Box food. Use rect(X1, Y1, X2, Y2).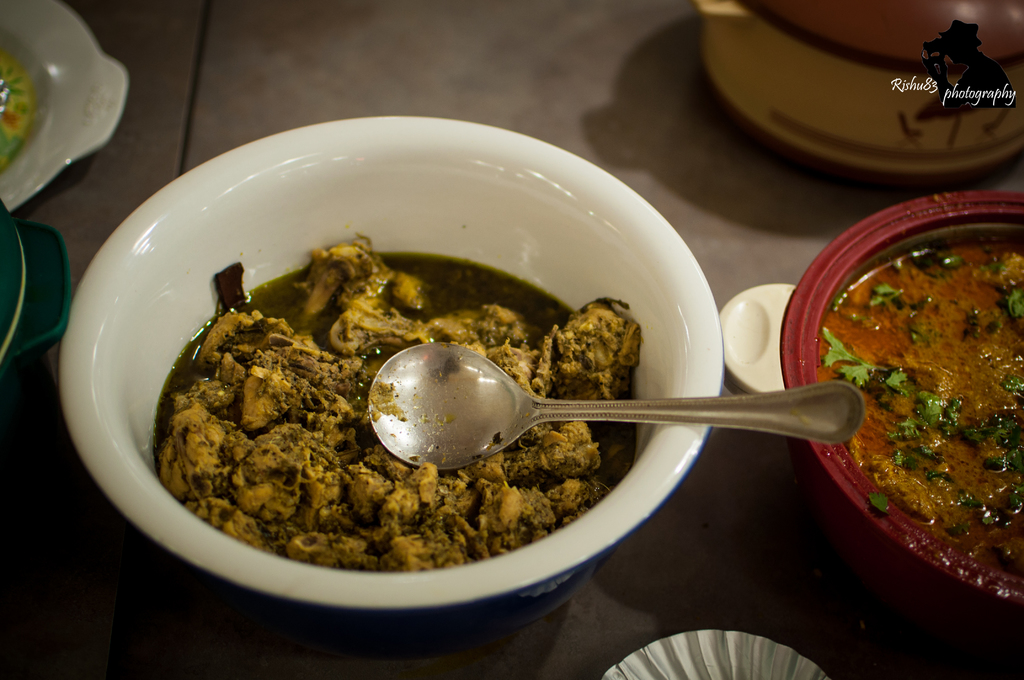
rect(813, 242, 1019, 599).
